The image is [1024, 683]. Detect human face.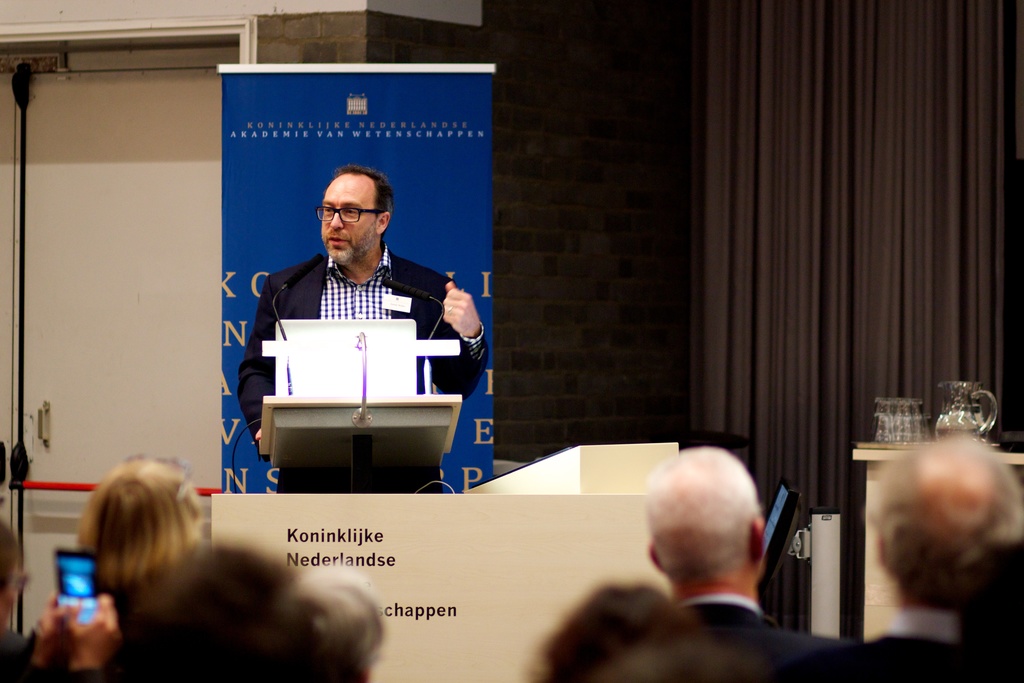
Detection: l=321, t=178, r=376, b=265.
